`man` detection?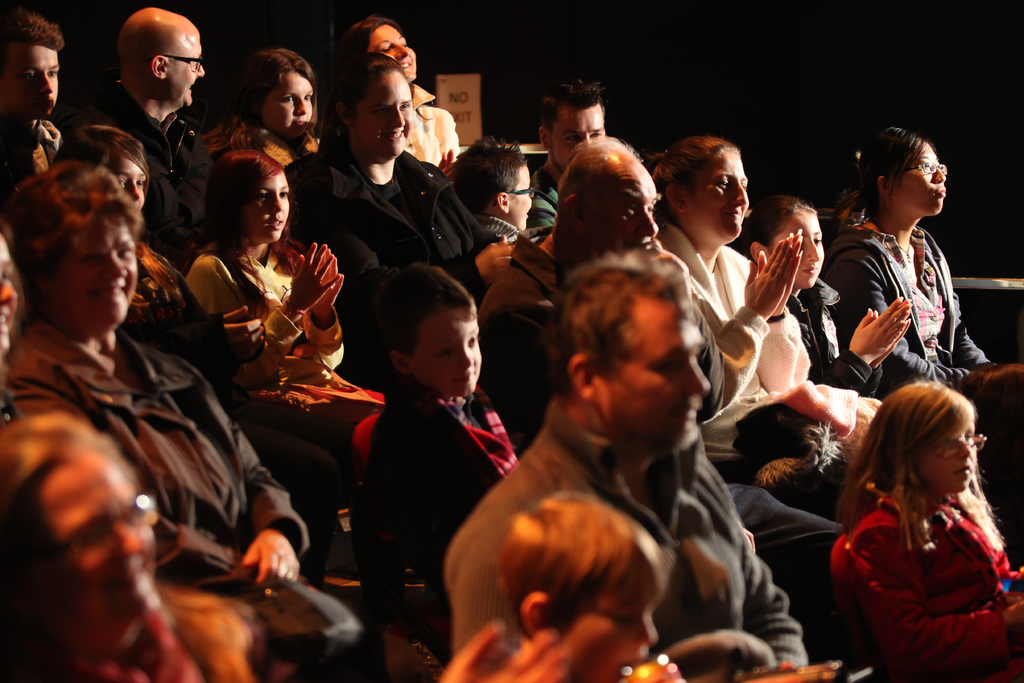
bbox(448, 260, 809, 658)
